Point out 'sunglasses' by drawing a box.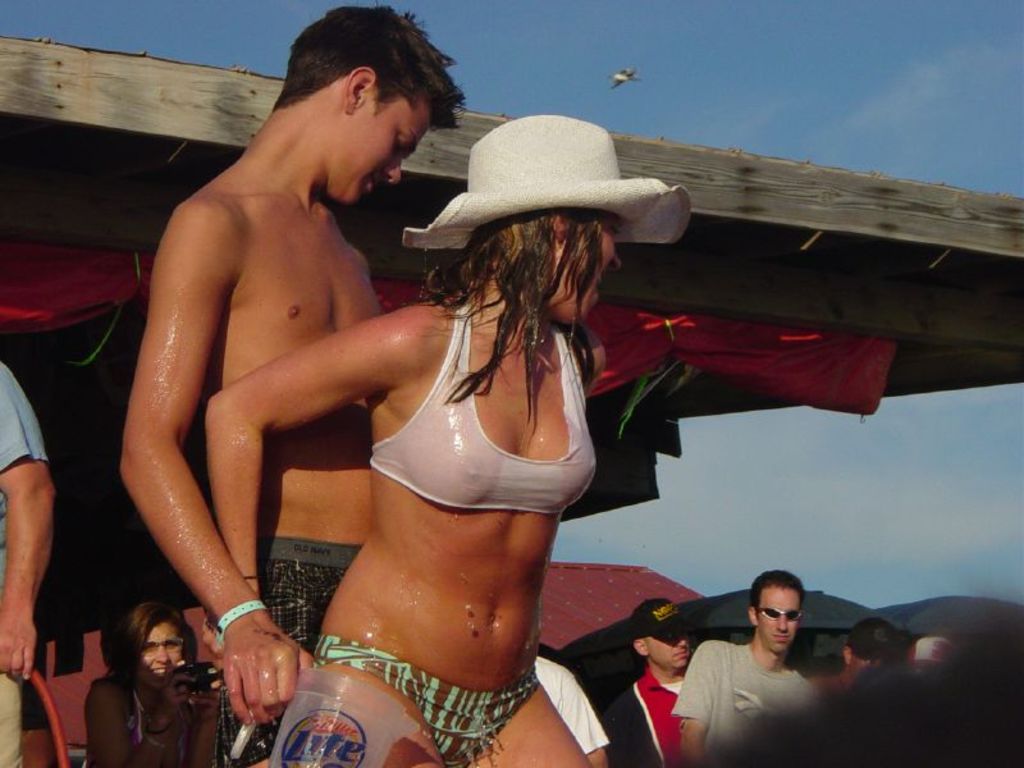
<region>750, 603, 808, 630</region>.
